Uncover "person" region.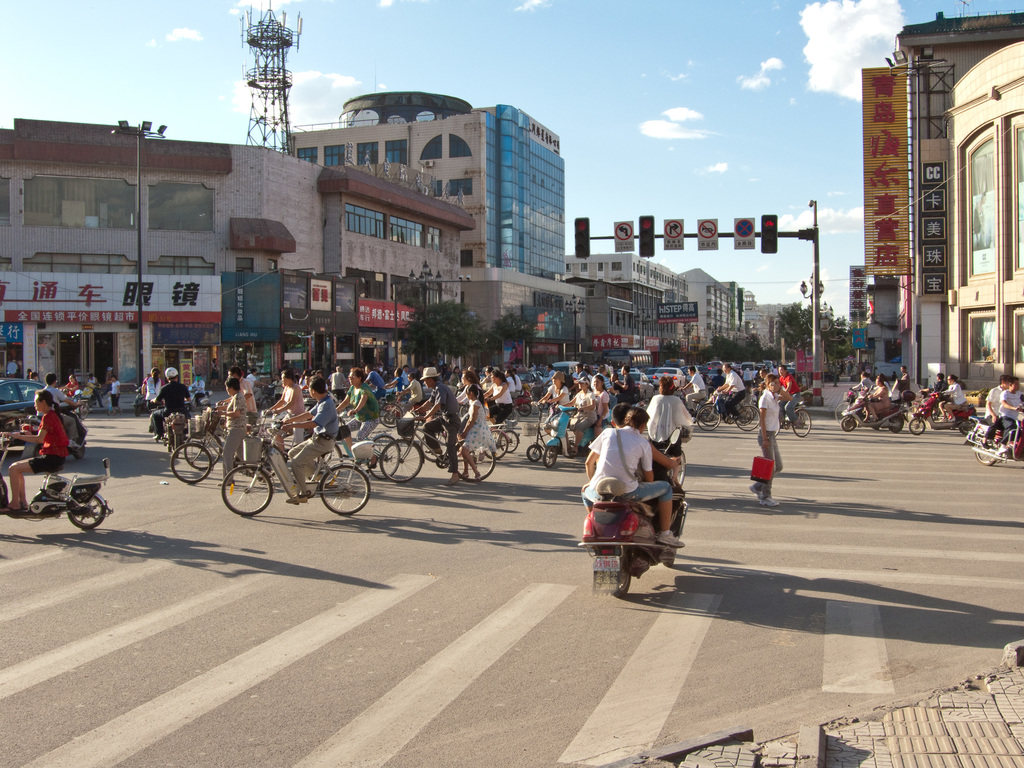
Uncovered: detection(266, 372, 310, 459).
